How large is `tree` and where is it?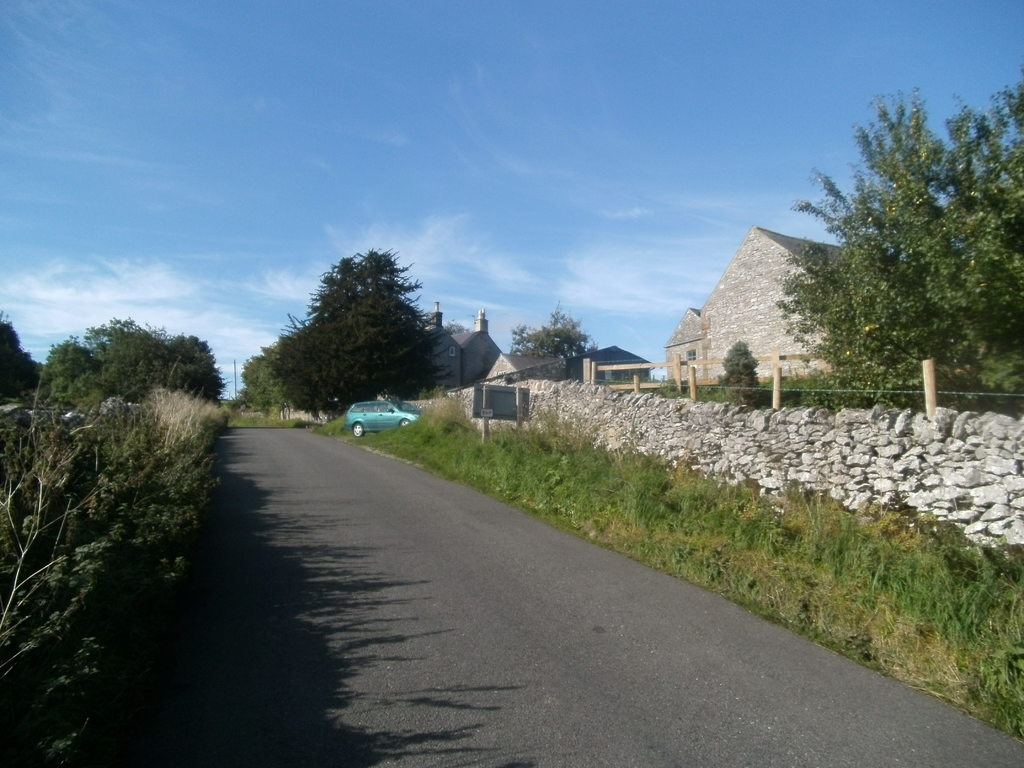
Bounding box: [35,335,103,401].
